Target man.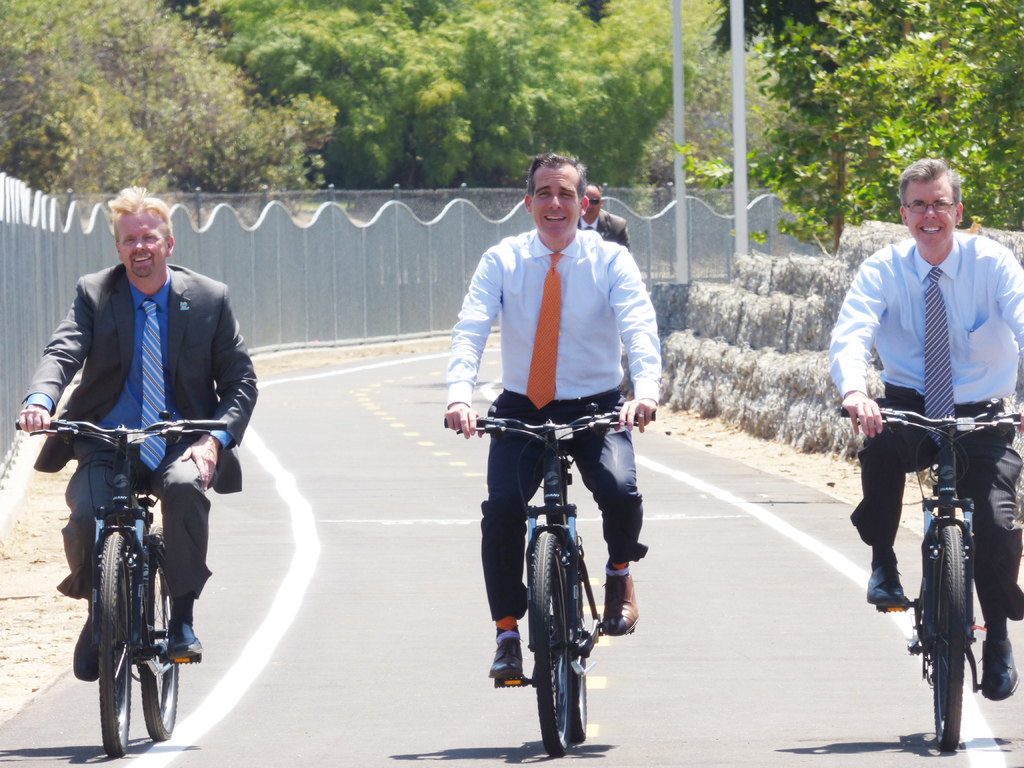
Target region: (left=578, top=182, right=630, bottom=252).
